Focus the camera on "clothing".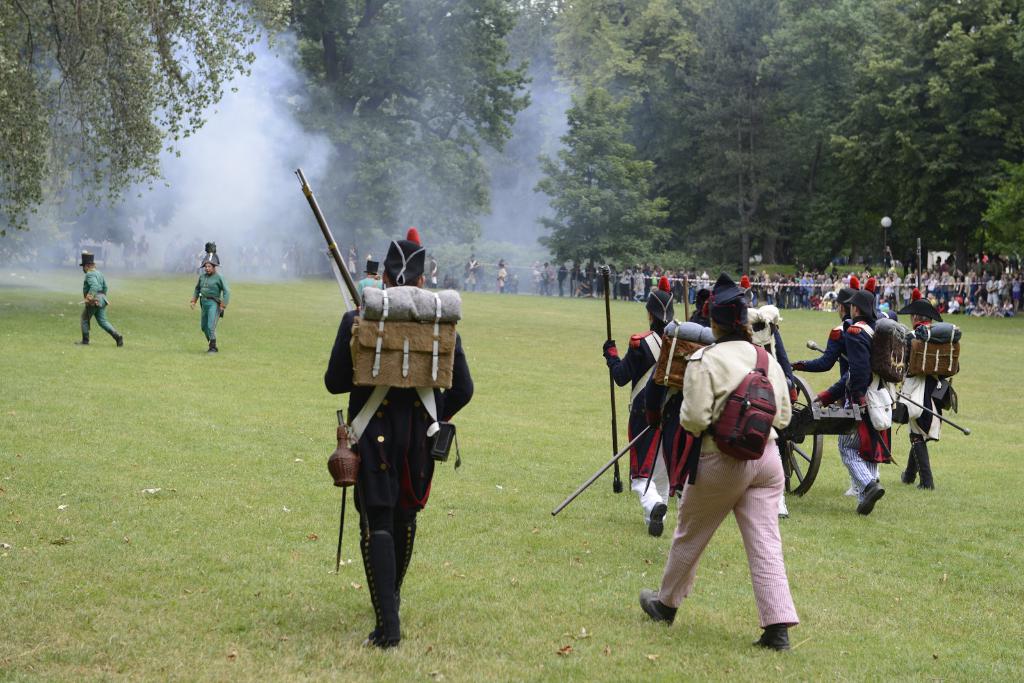
Focus region: BBox(83, 267, 119, 343).
